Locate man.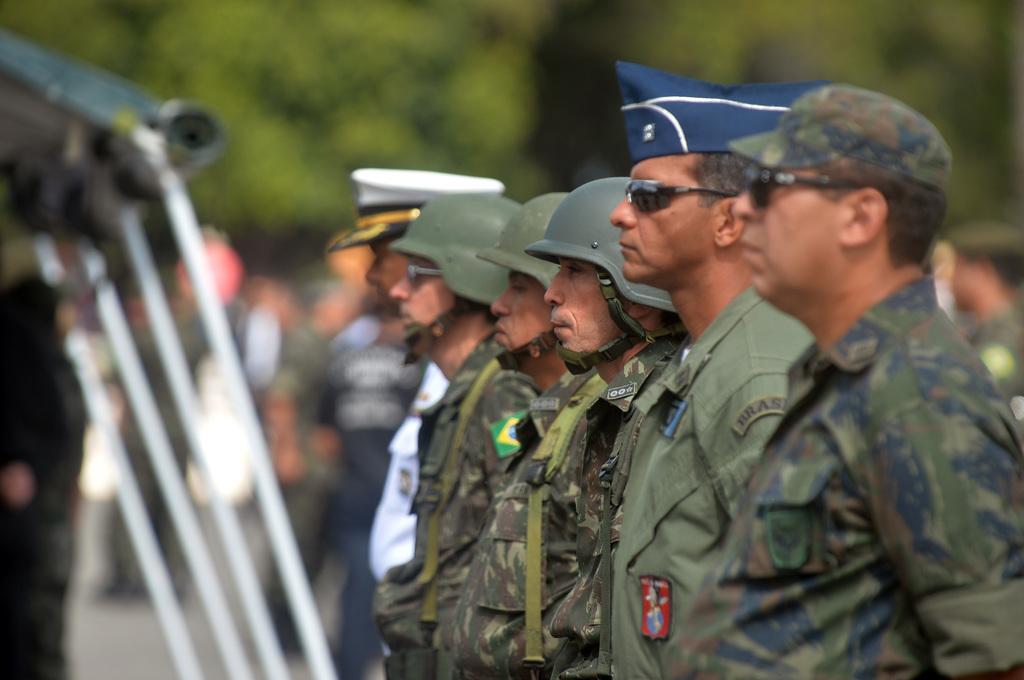
Bounding box: {"left": 568, "top": 62, "right": 837, "bottom": 679}.
